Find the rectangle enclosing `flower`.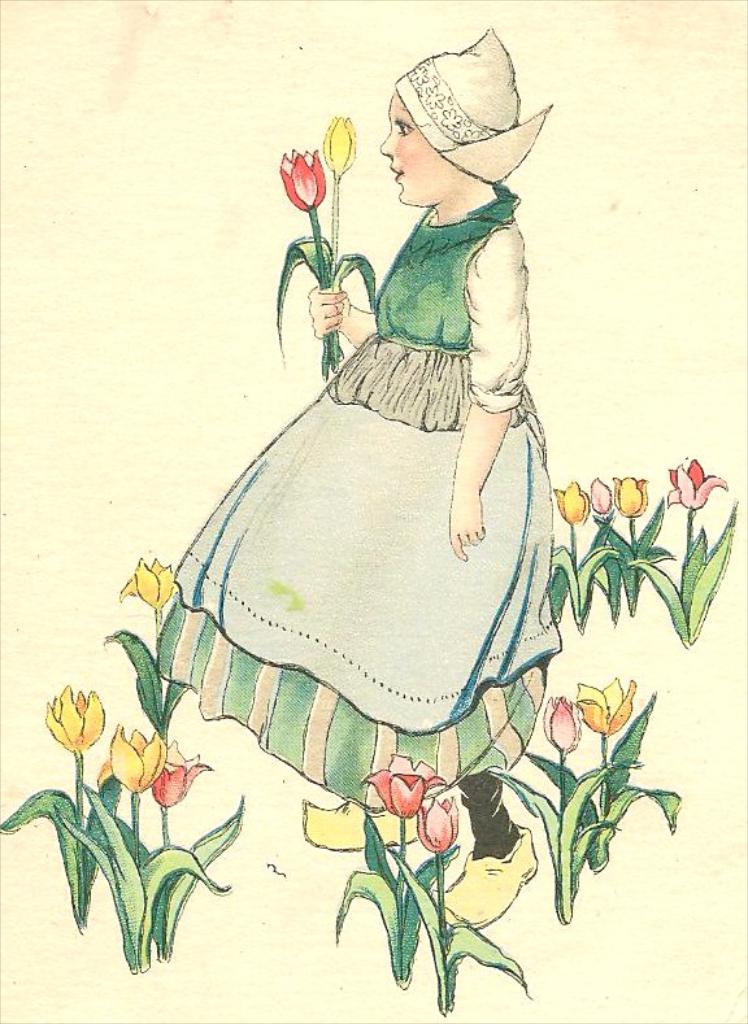
103:719:173:785.
